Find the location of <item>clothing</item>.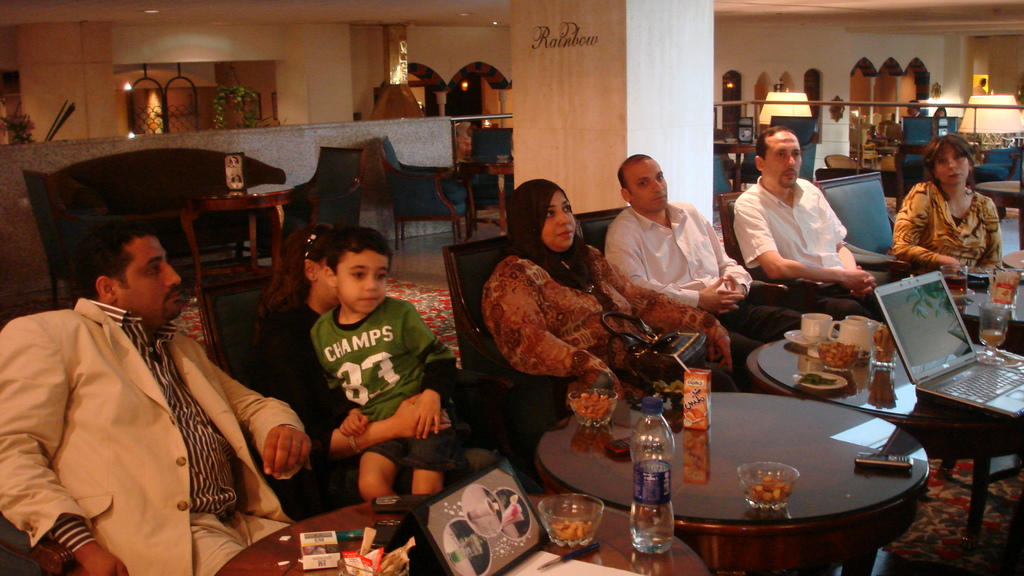
Location: [left=879, top=182, right=1005, bottom=277].
